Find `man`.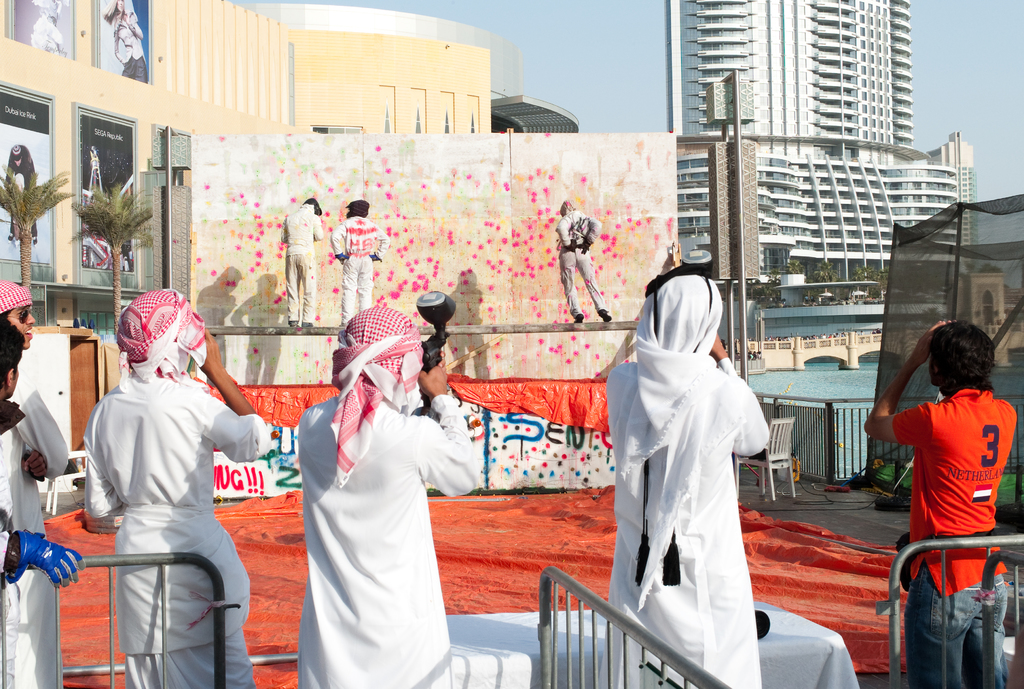
<region>328, 202, 390, 320</region>.
